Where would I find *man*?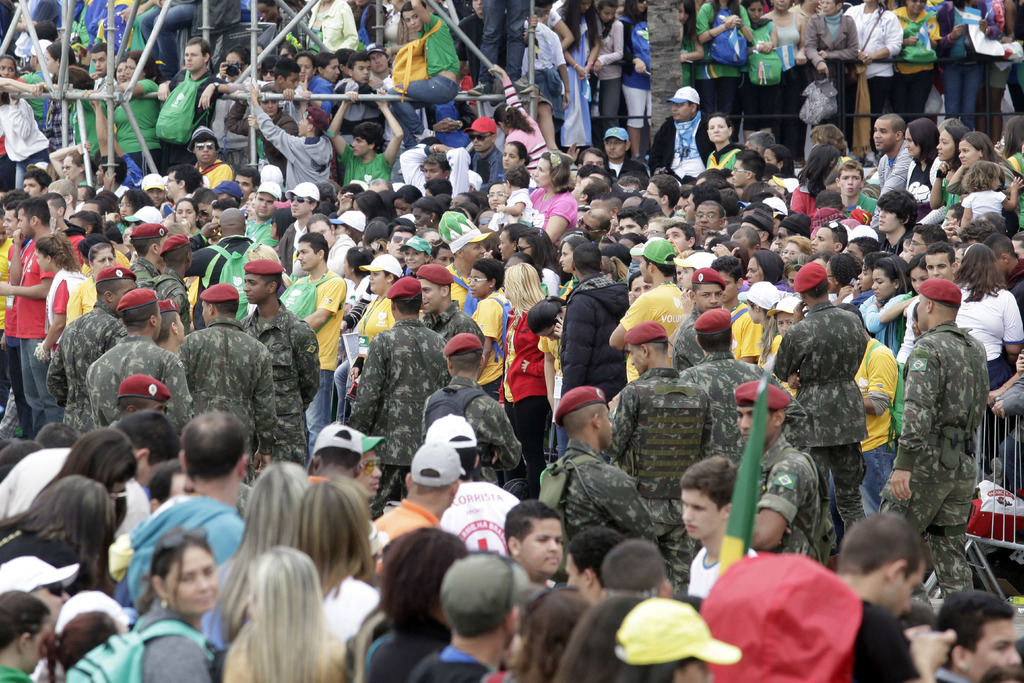
At left=832, top=511, right=956, bottom=682.
